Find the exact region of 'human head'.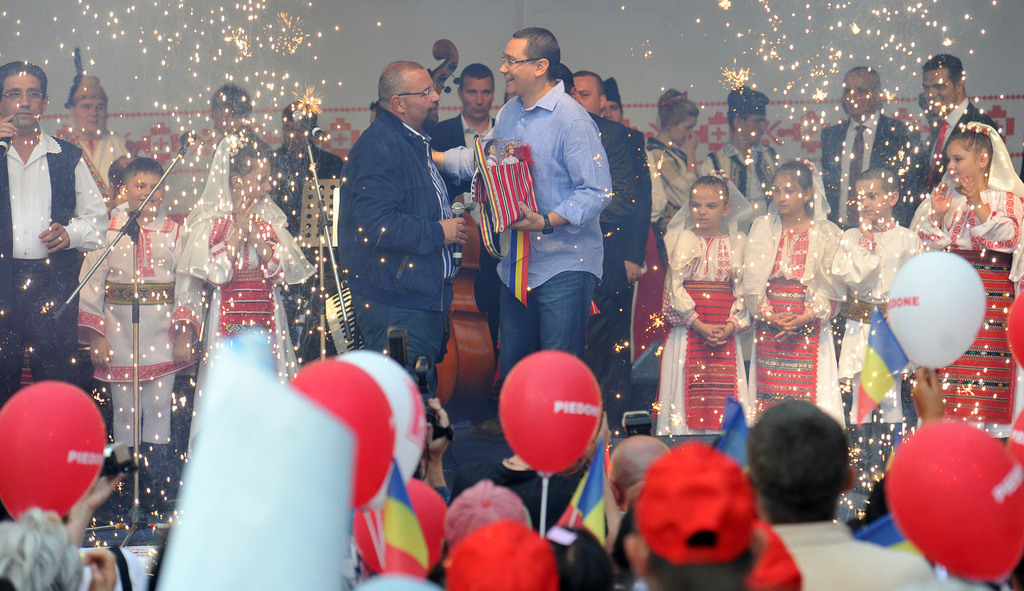
Exact region: {"left": 609, "top": 433, "right": 673, "bottom": 510}.
